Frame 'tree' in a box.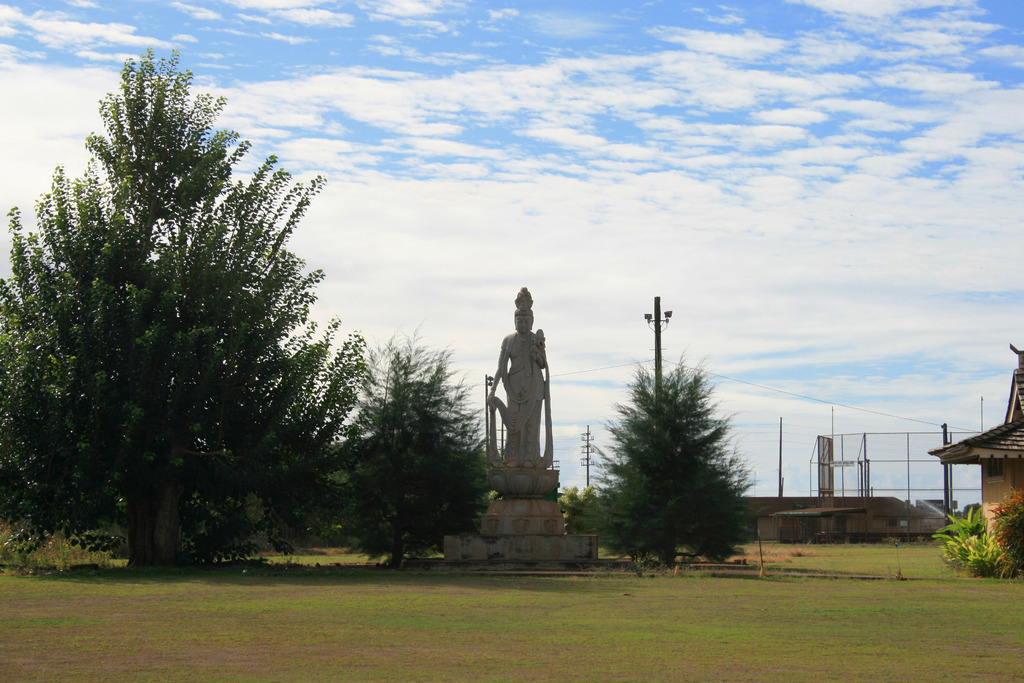
rect(21, 58, 334, 581).
